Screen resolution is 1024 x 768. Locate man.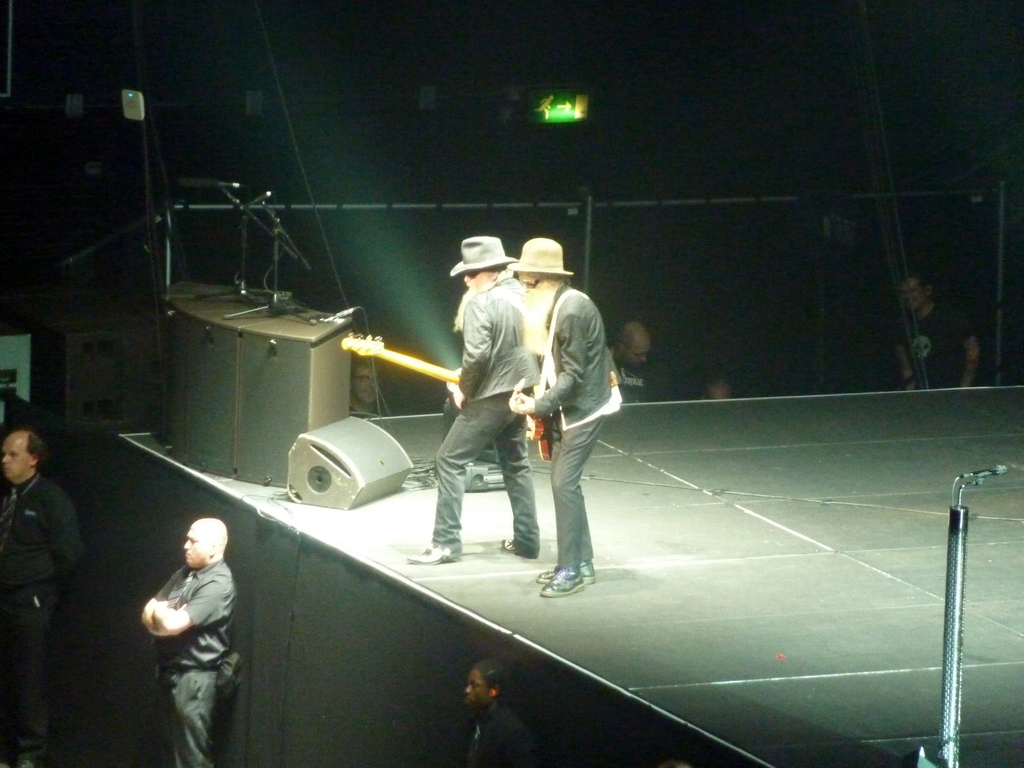
region(899, 276, 985, 390).
